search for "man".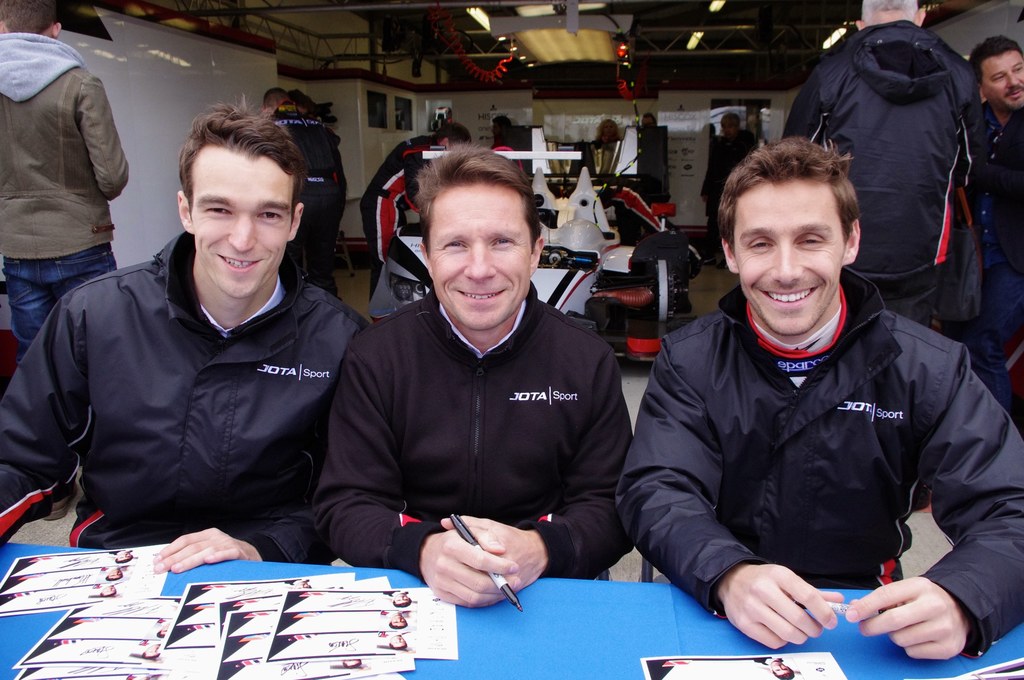
Found at [left=385, top=612, right=407, bottom=631].
